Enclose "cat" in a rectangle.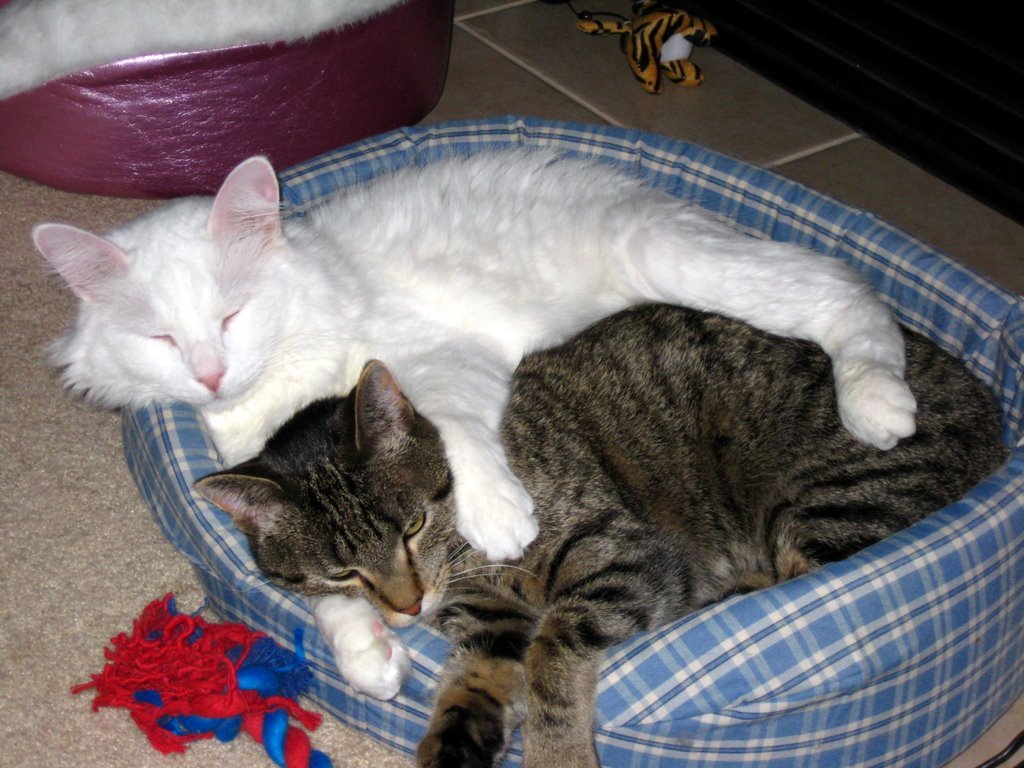
rect(197, 299, 1005, 767).
